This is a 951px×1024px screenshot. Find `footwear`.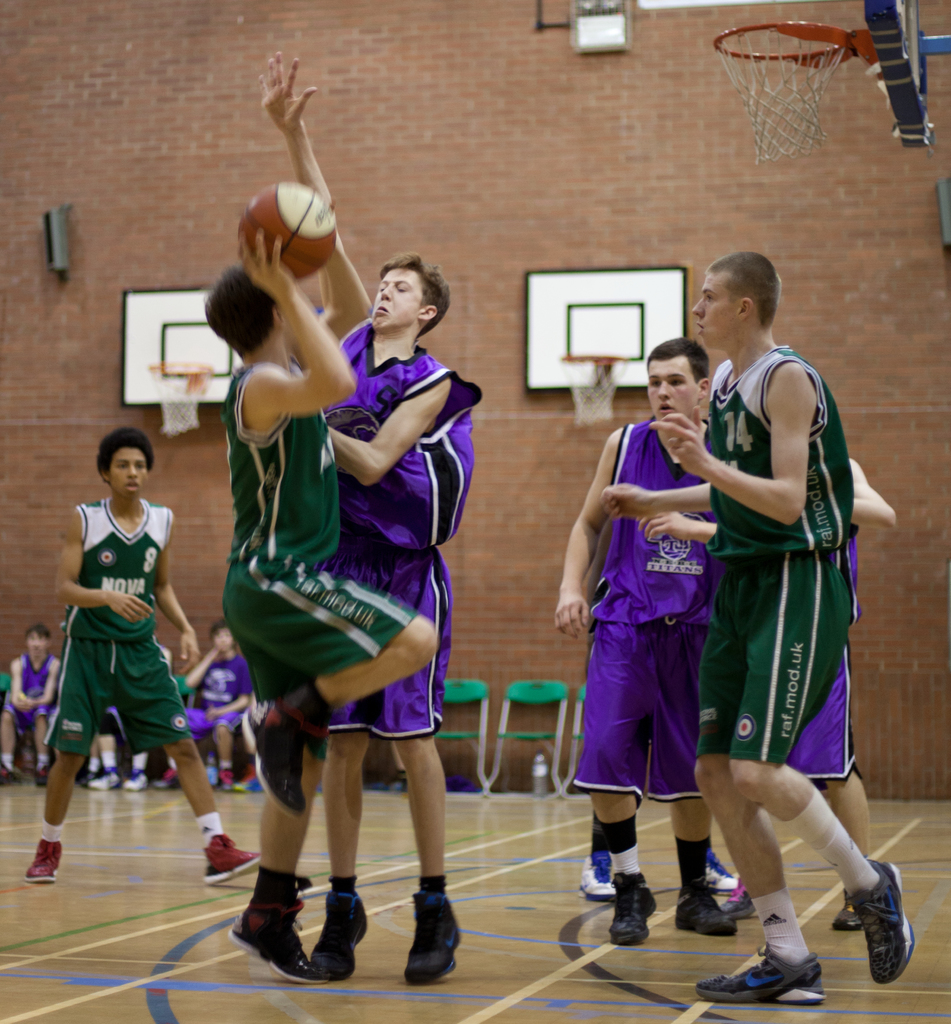
Bounding box: <region>409, 892, 463, 991</region>.
